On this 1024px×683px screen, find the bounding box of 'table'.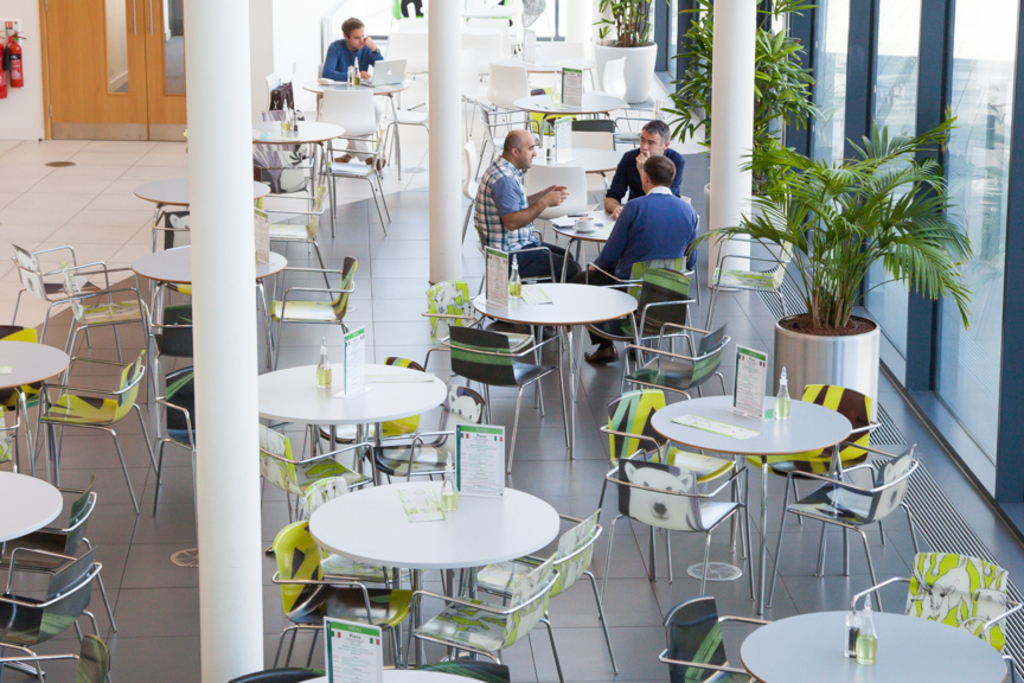
Bounding box: Rect(540, 205, 626, 254).
